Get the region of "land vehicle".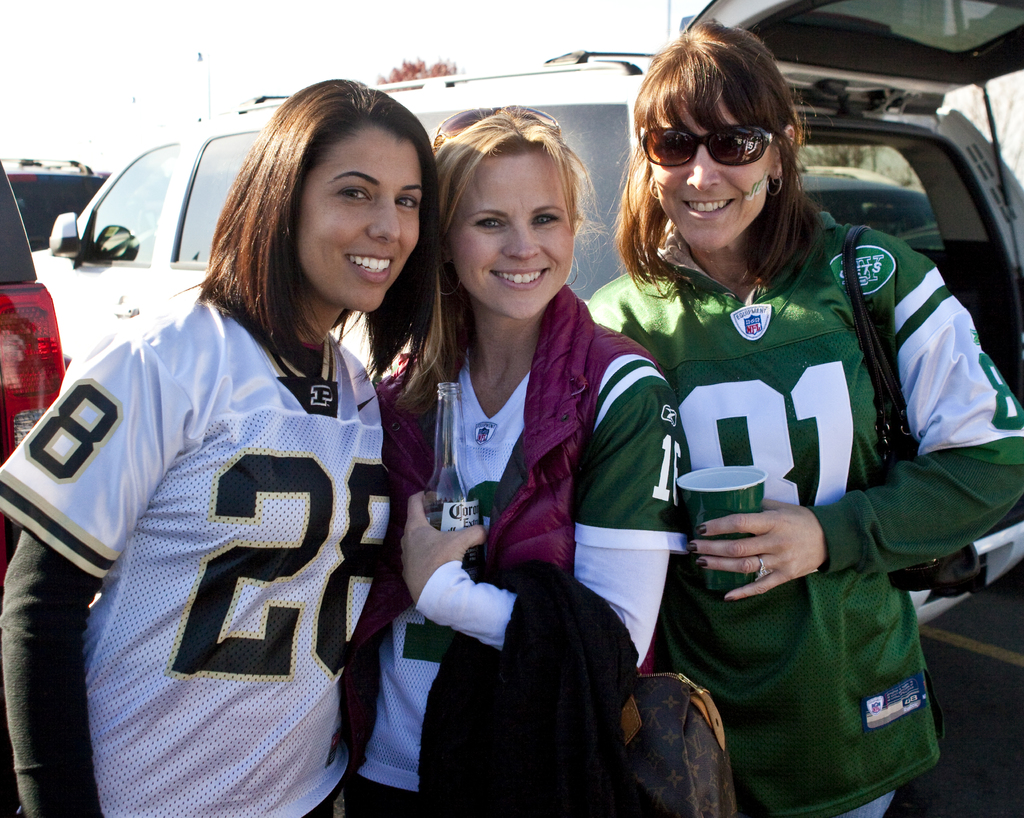
0 150 110 282.
